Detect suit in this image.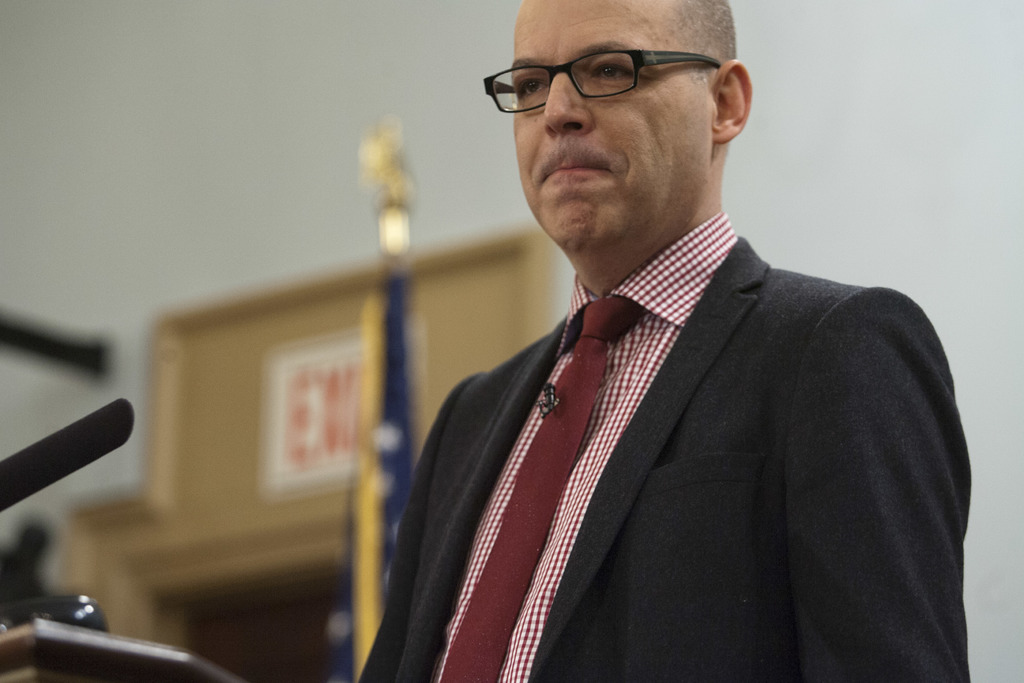
Detection: rect(345, 210, 976, 670).
